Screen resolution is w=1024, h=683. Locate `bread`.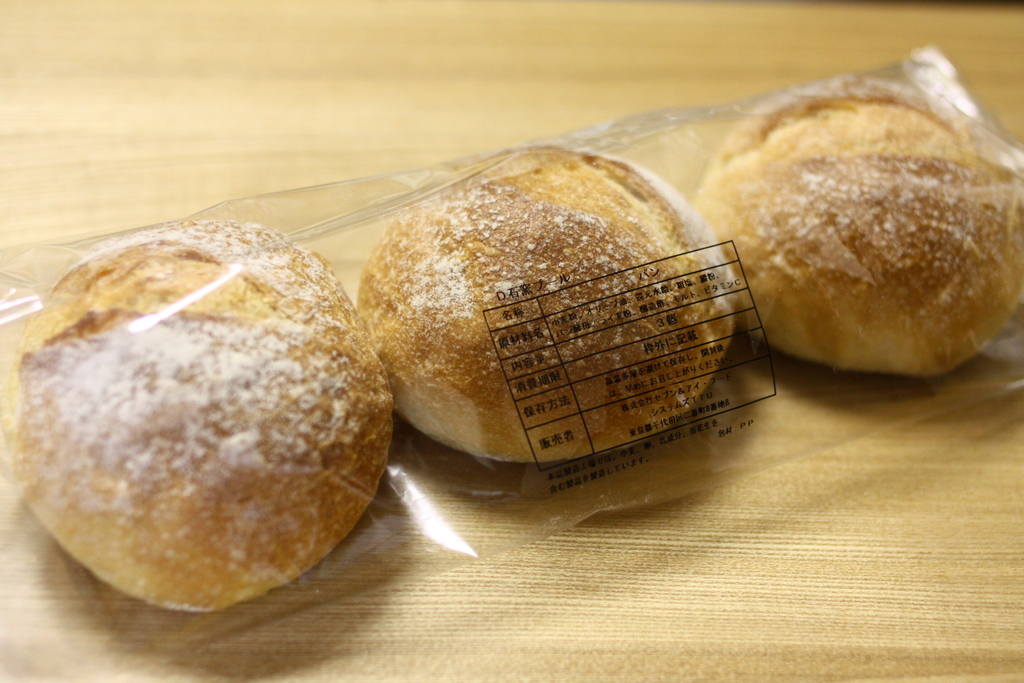
(x1=18, y1=226, x2=396, y2=613).
